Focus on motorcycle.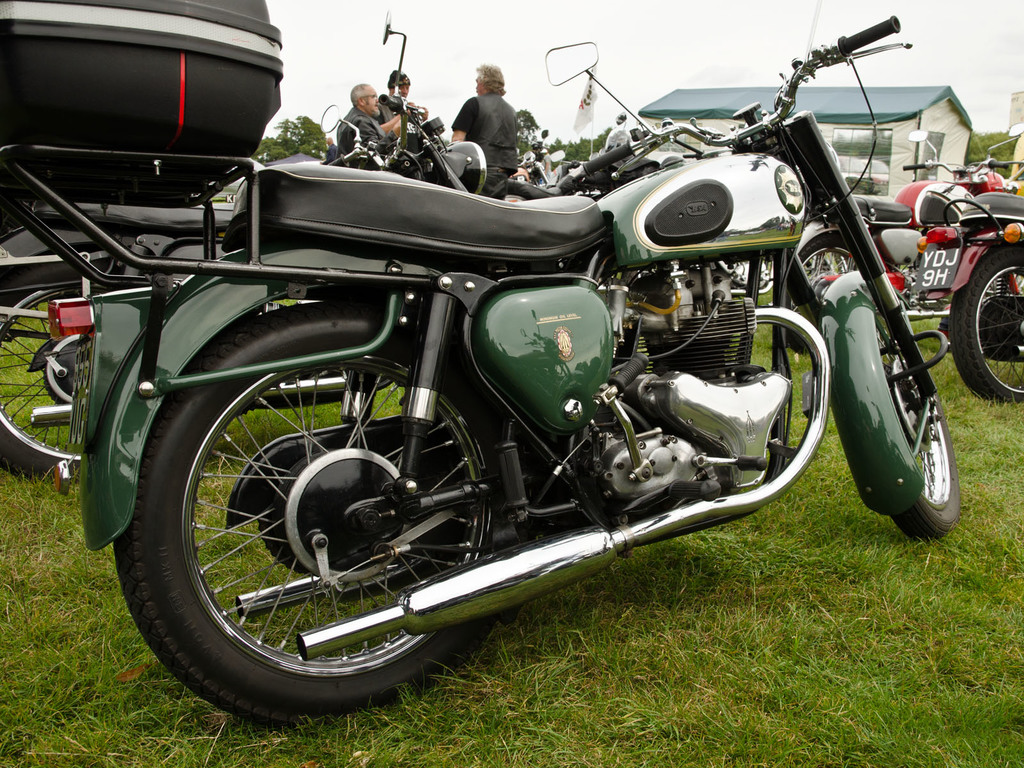
Focused at {"x1": 503, "y1": 134, "x2": 561, "y2": 187}.
